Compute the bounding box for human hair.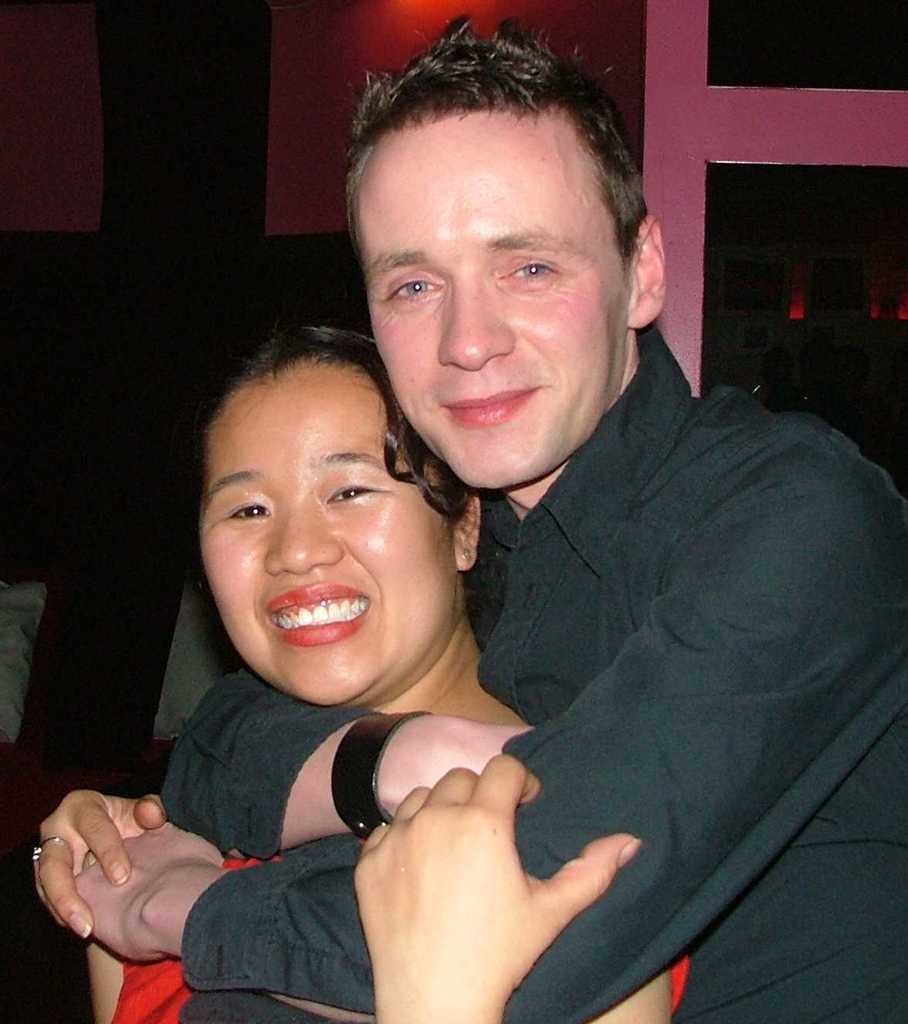
x1=187 y1=322 x2=506 y2=608.
